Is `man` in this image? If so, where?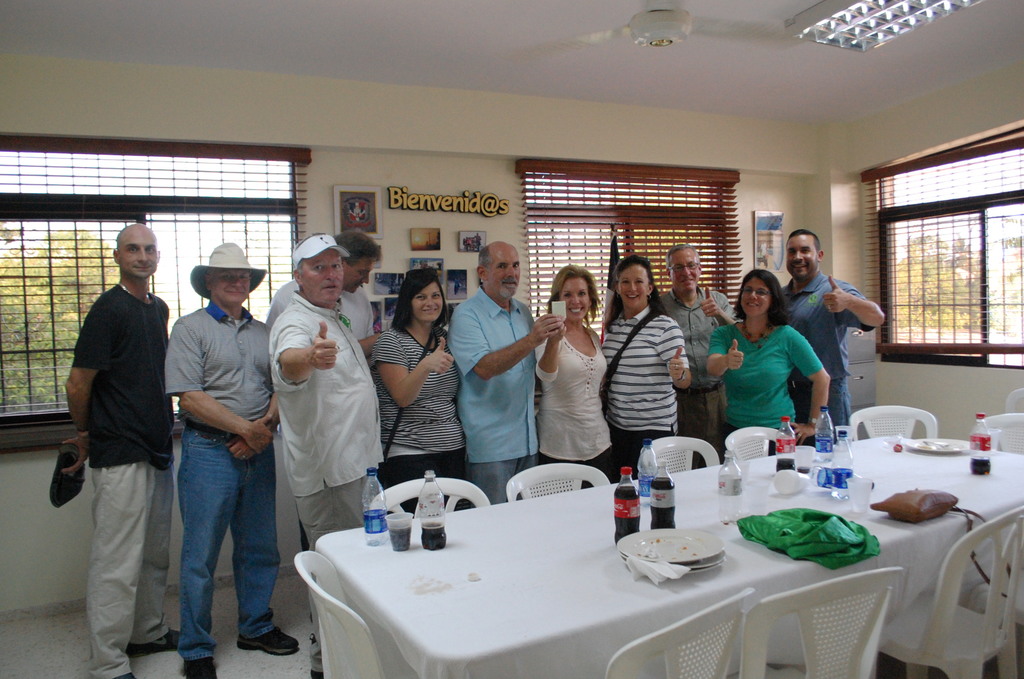
Yes, at l=468, t=231, r=482, b=253.
